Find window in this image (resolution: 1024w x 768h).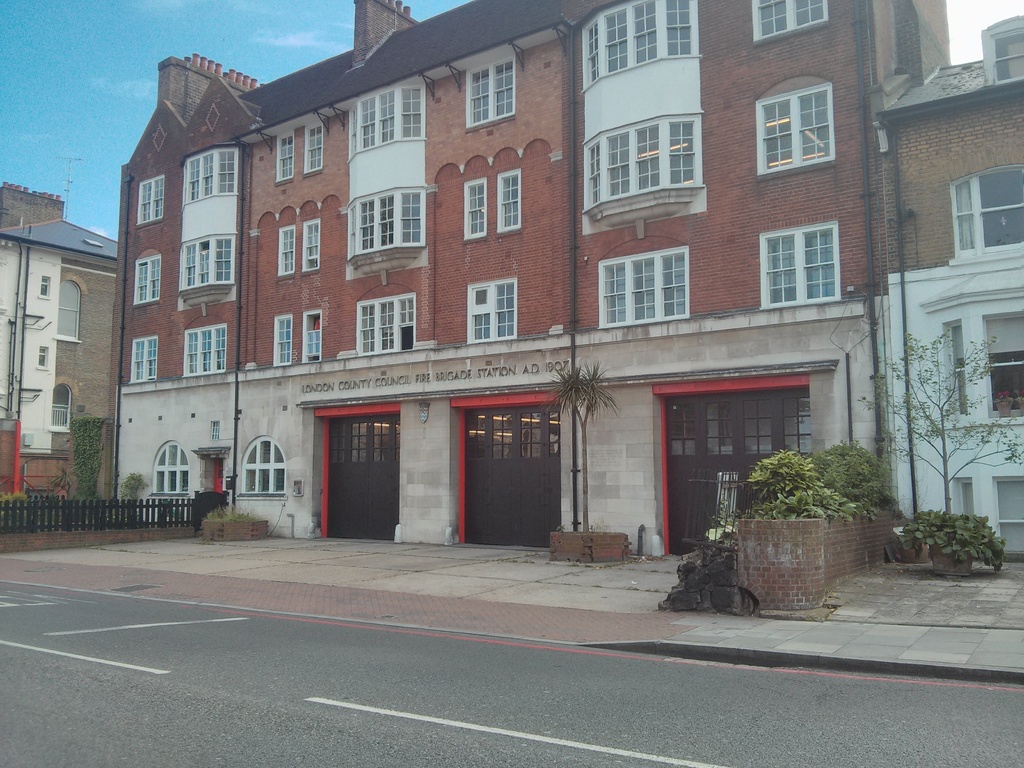
{"left": 175, "top": 233, "right": 236, "bottom": 292}.
